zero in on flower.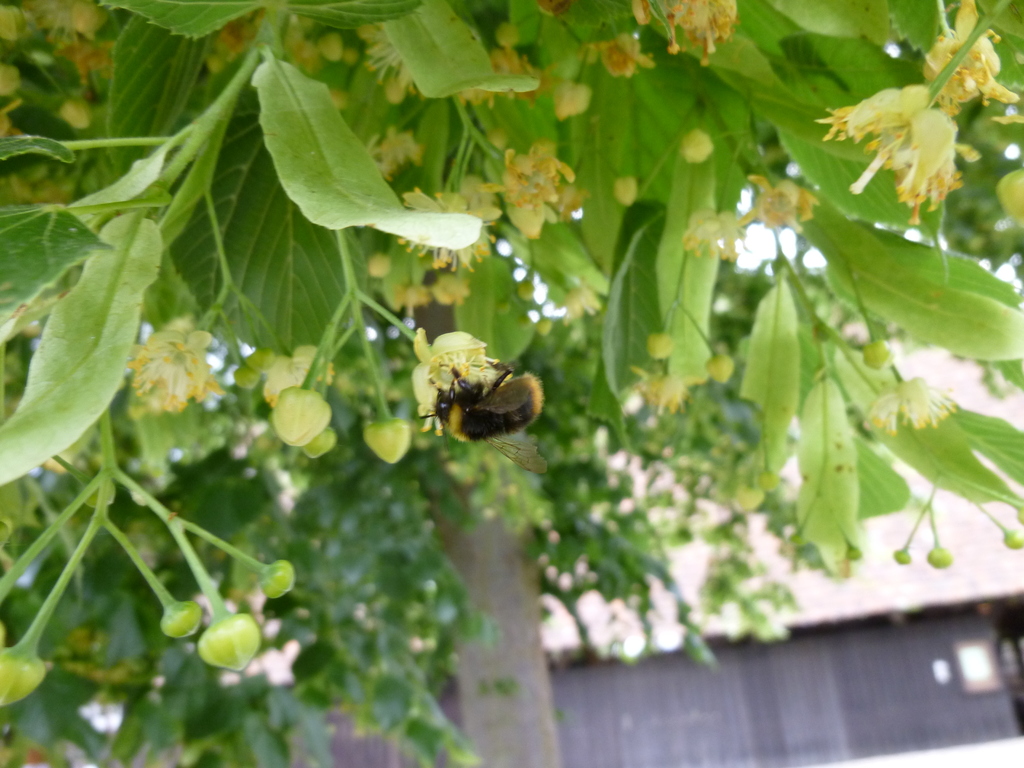
Zeroed in: 924, 0, 1022, 109.
